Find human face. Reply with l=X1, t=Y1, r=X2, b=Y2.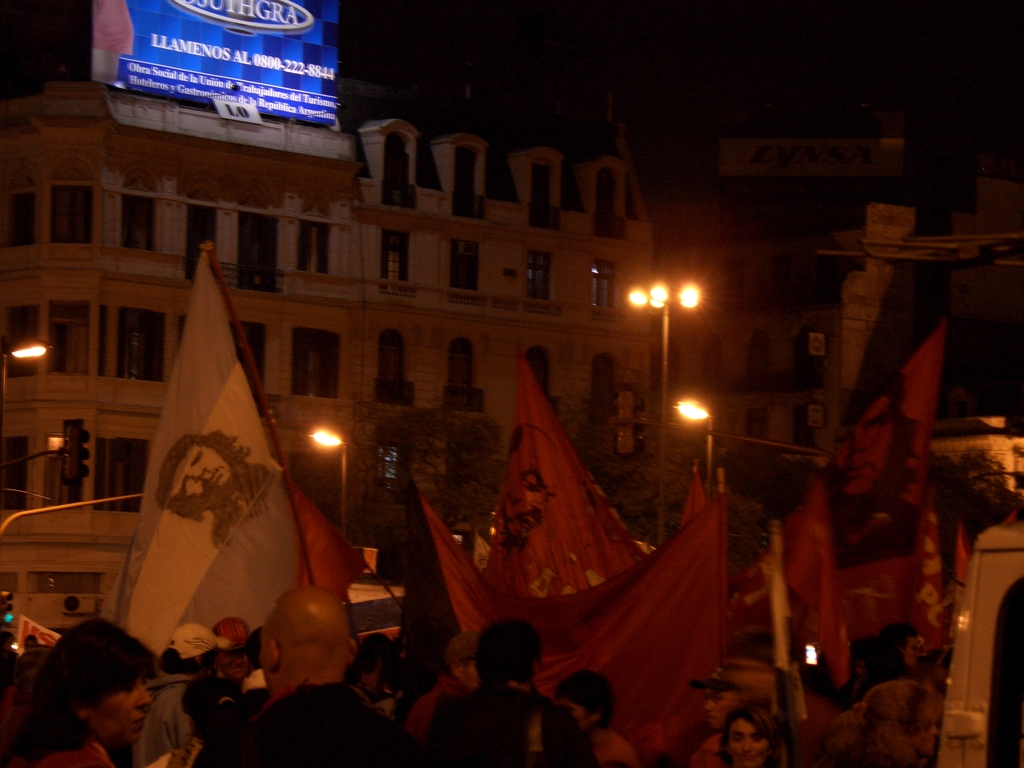
l=217, t=654, r=248, b=666.
